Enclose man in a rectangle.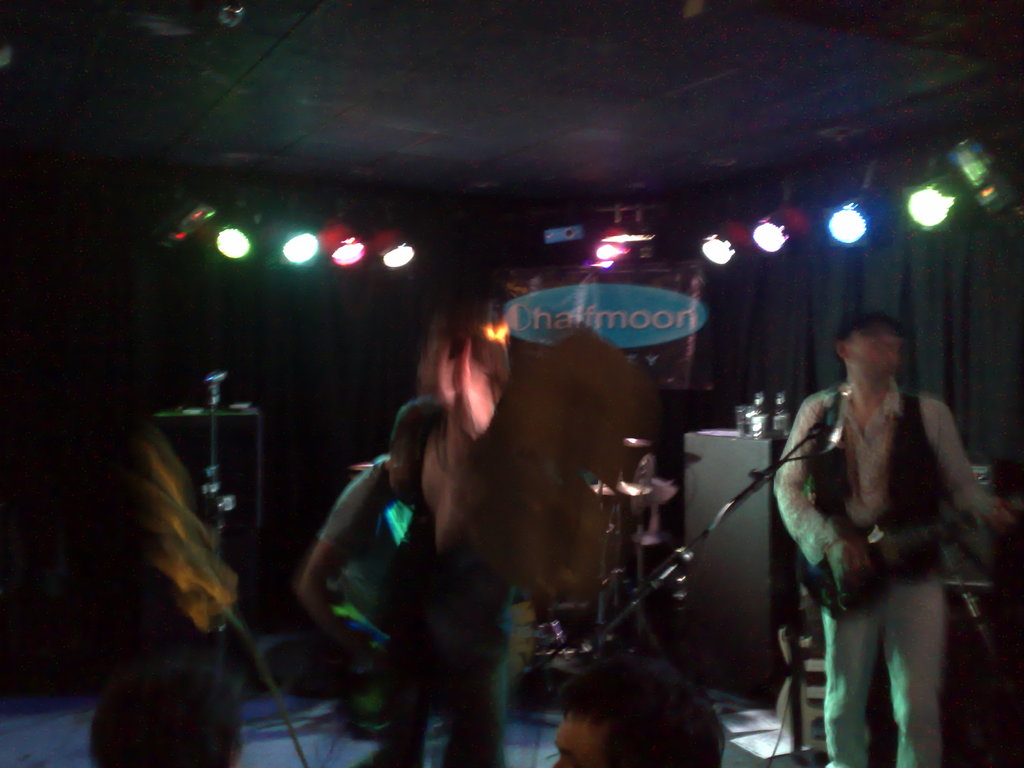
<box>552,654,733,767</box>.
